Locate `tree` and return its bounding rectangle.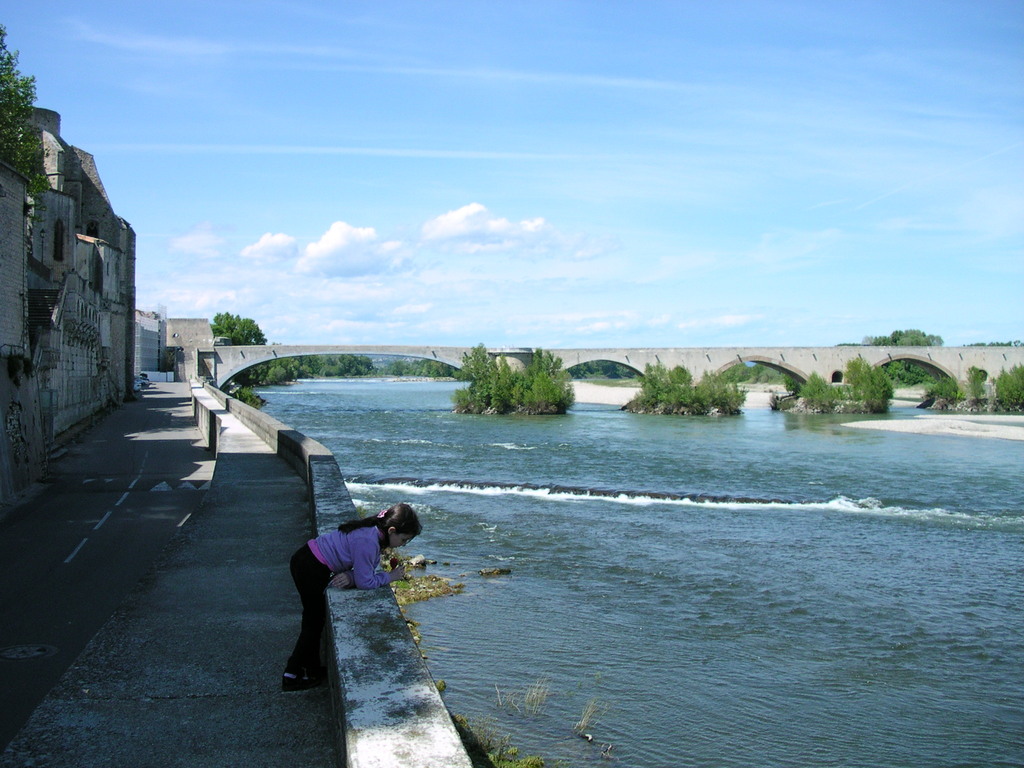
527:346:567:414.
